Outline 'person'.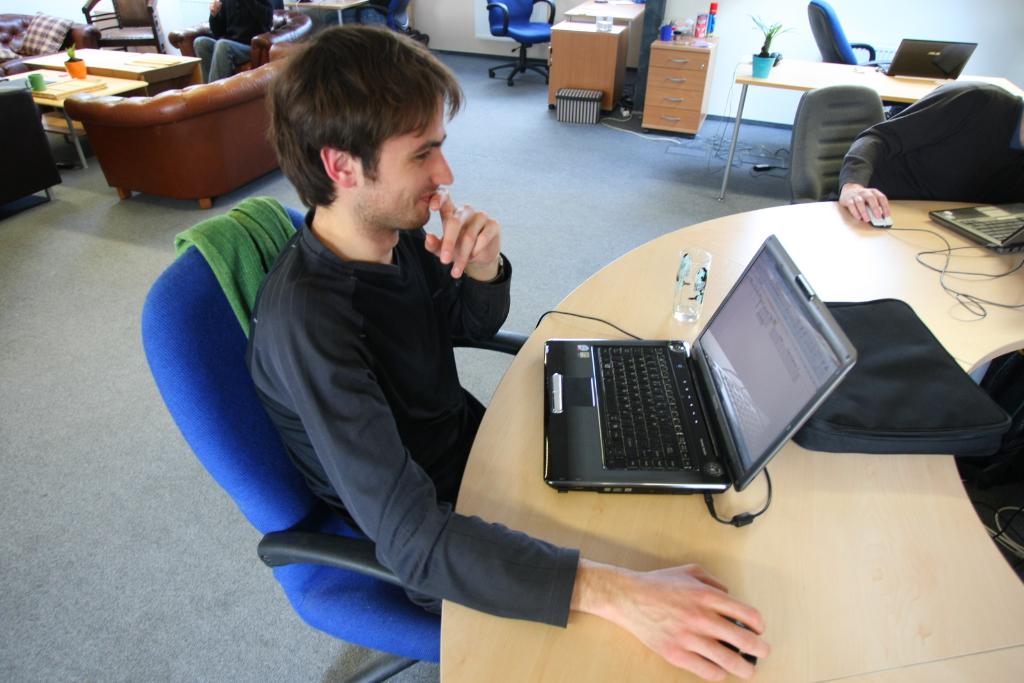
Outline: (x1=189, y1=0, x2=269, y2=80).
